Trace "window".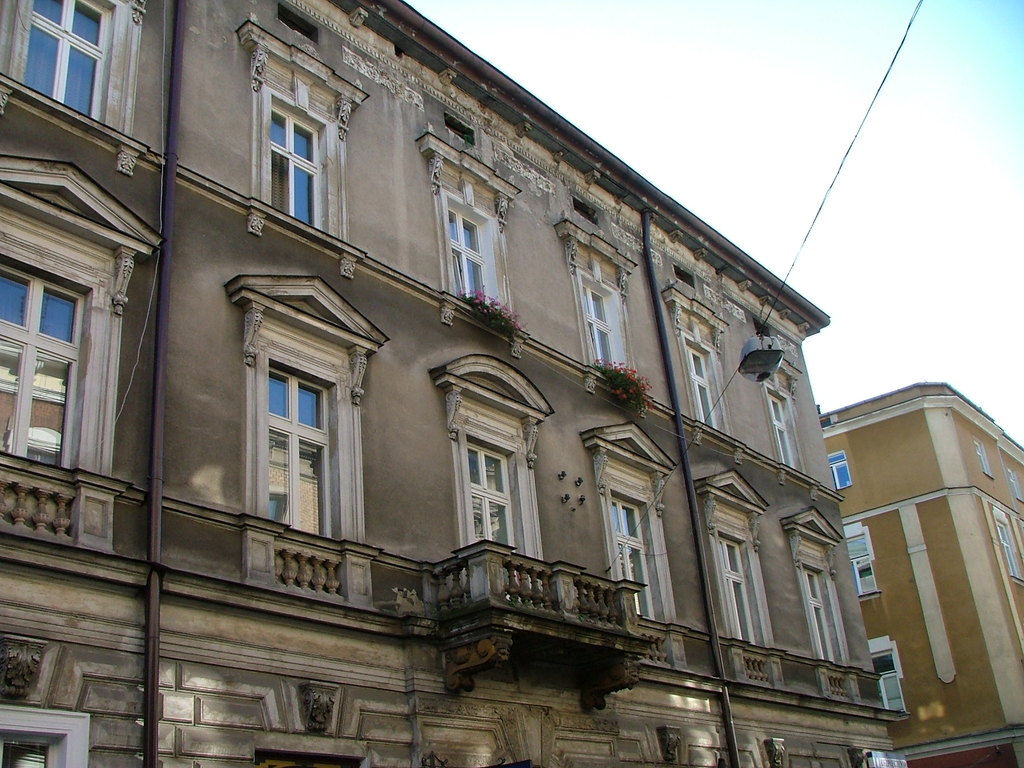
Traced to select_region(6, 0, 123, 116).
